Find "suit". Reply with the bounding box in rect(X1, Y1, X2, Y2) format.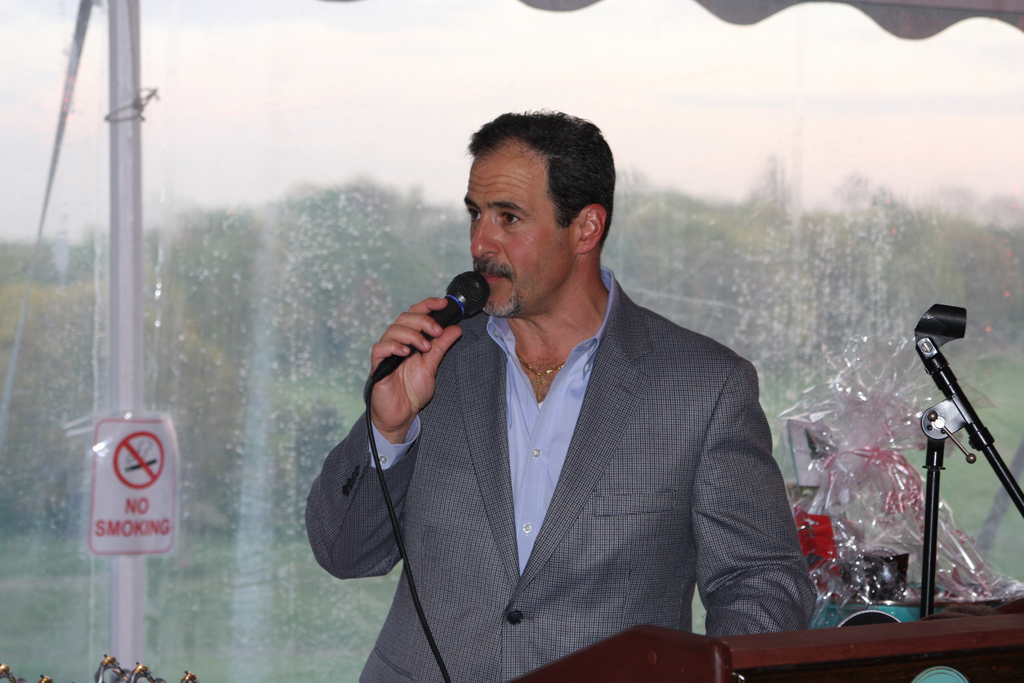
rect(305, 258, 828, 682).
